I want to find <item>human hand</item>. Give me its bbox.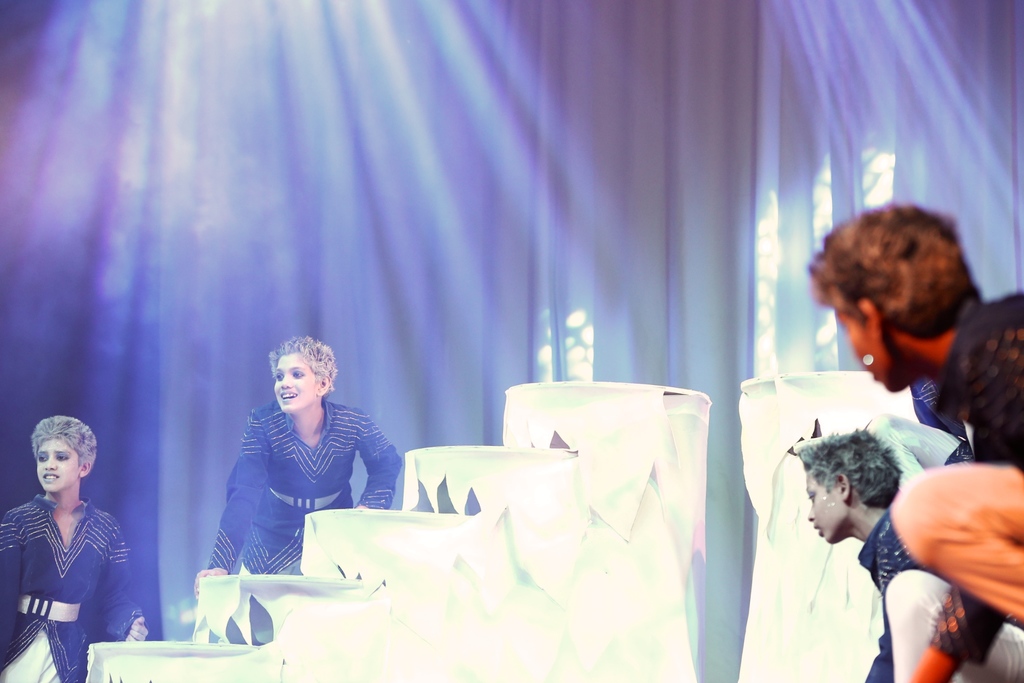
rect(124, 616, 150, 643).
